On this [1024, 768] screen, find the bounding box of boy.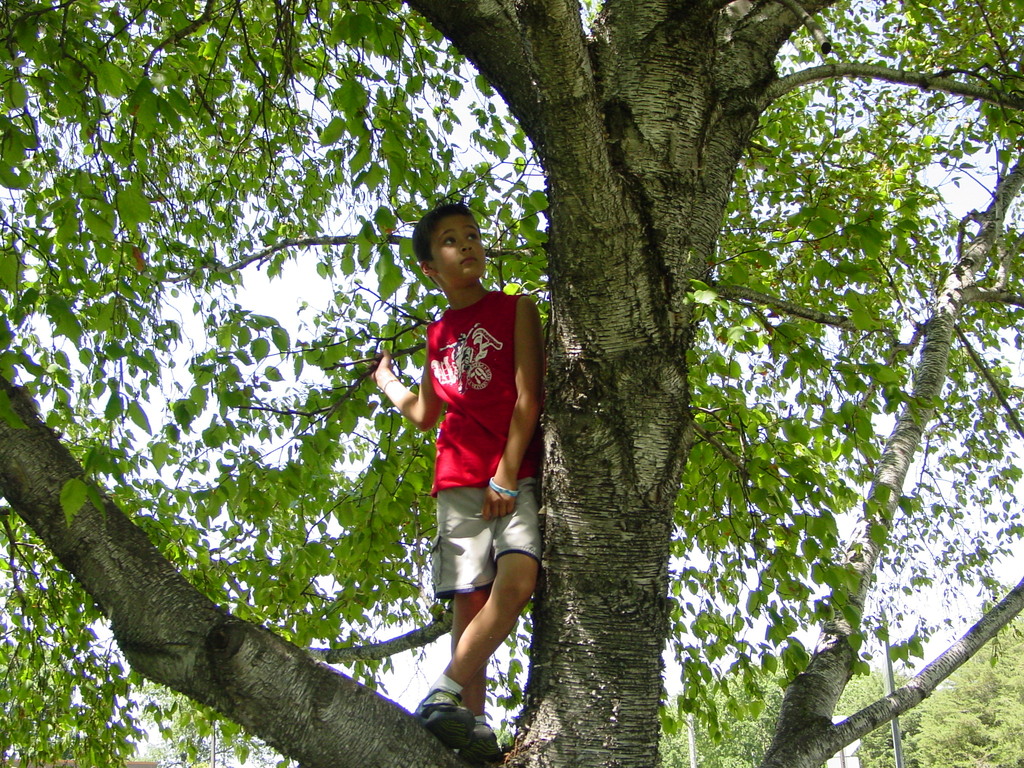
Bounding box: bbox(371, 202, 548, 767).
